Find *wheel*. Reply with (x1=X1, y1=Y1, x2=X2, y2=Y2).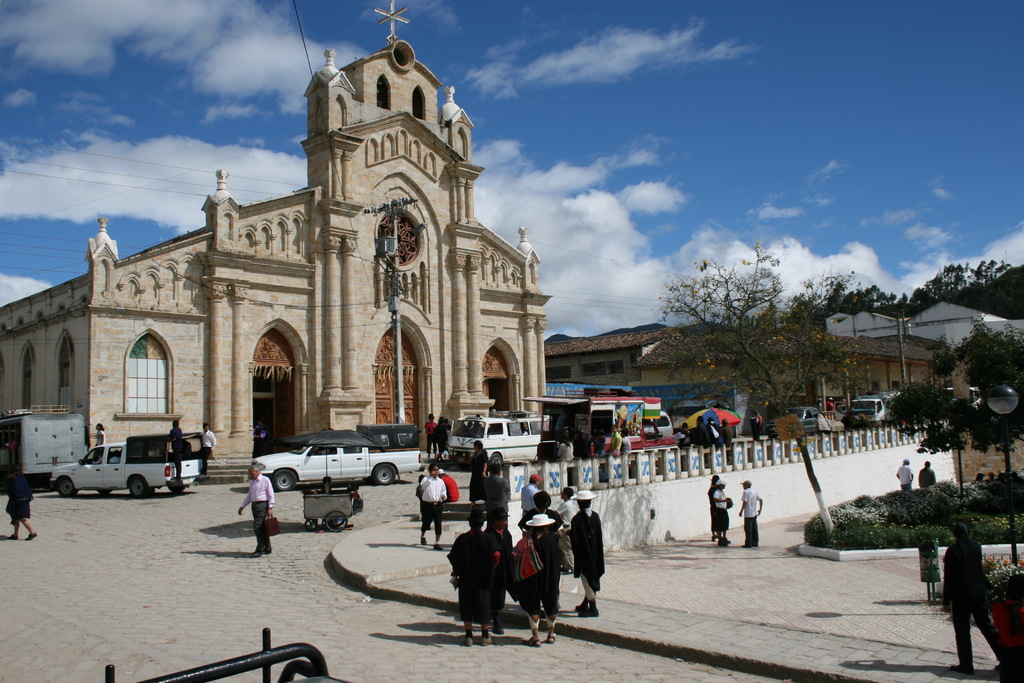
(x1=54, y1=475, x2=77, y2=500).
